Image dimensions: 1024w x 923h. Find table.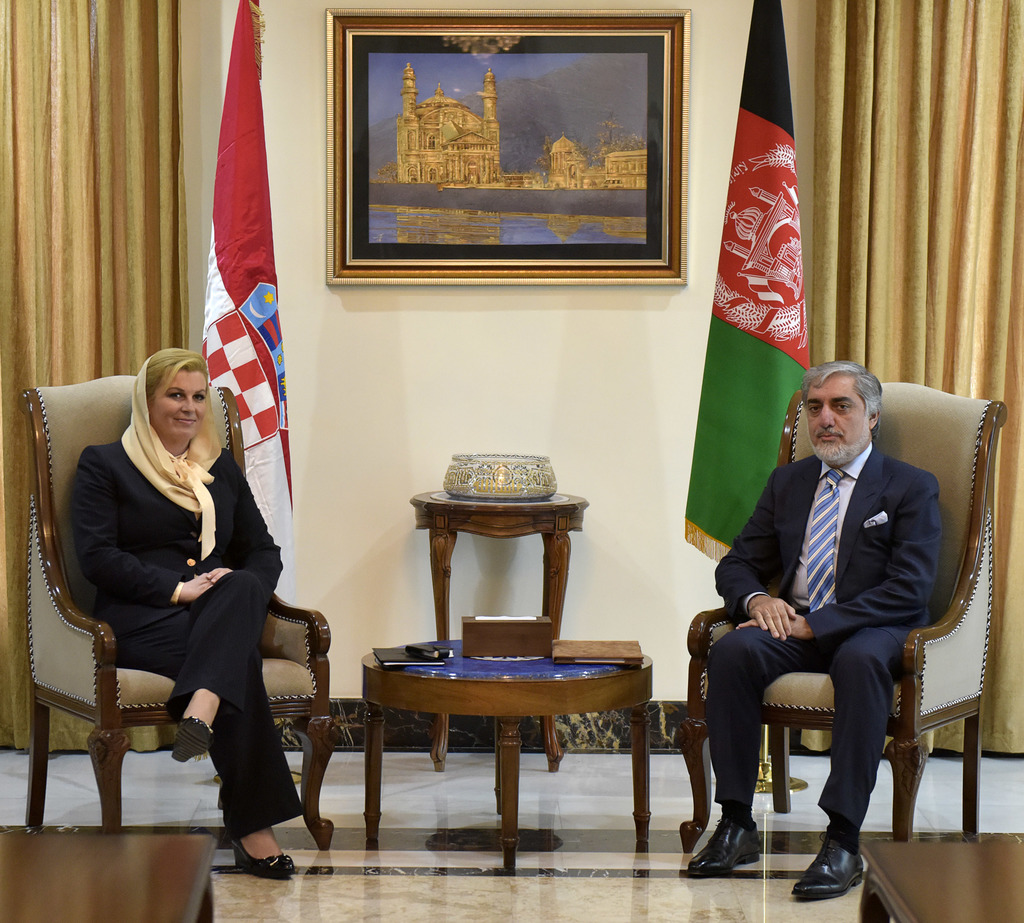
0:831:216:922.
